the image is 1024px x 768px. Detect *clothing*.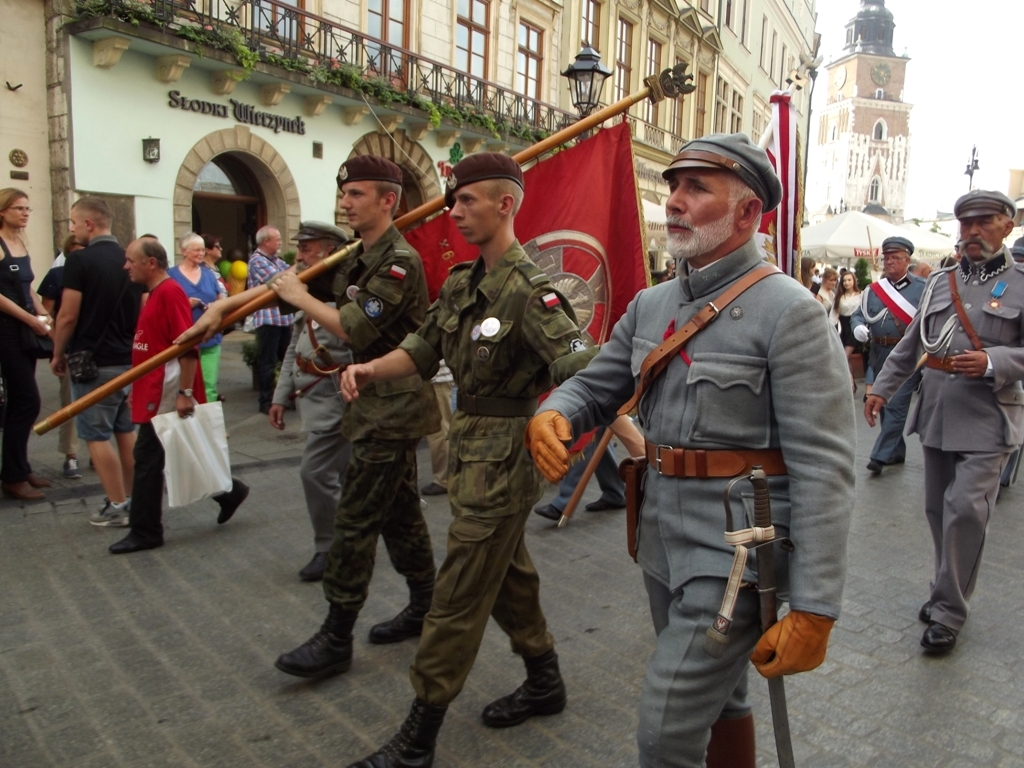
Detection: bbox=[859, 270, 932, 472].
